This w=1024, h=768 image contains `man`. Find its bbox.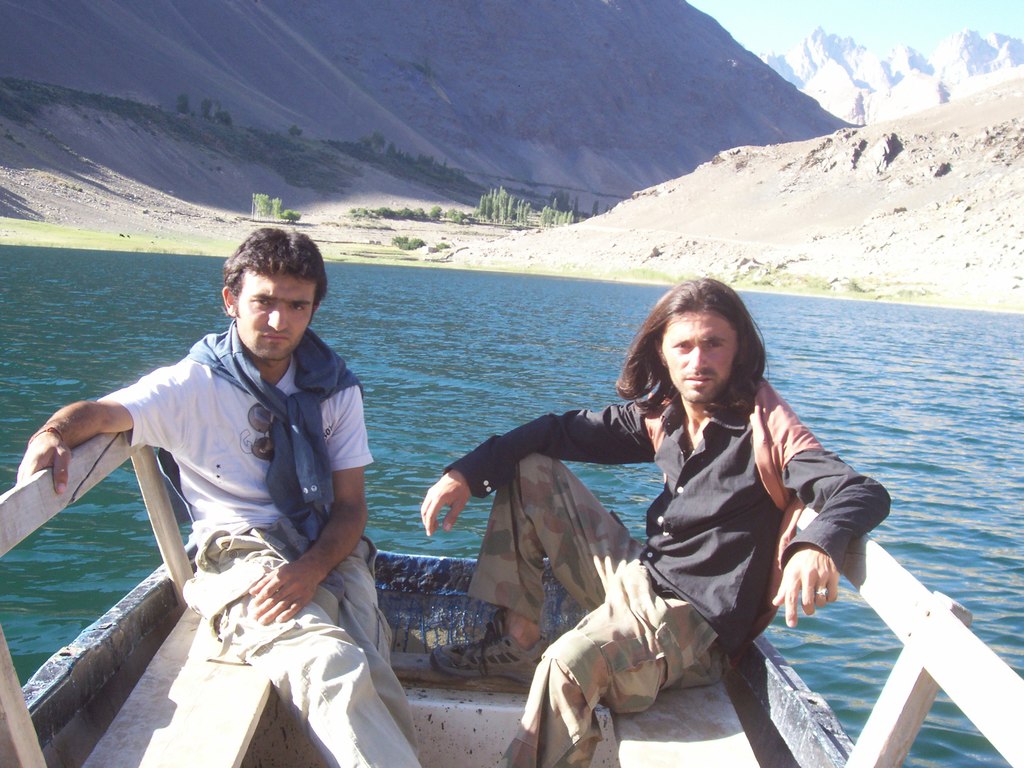
(left=15, top=225, right=426, bottom=767).
